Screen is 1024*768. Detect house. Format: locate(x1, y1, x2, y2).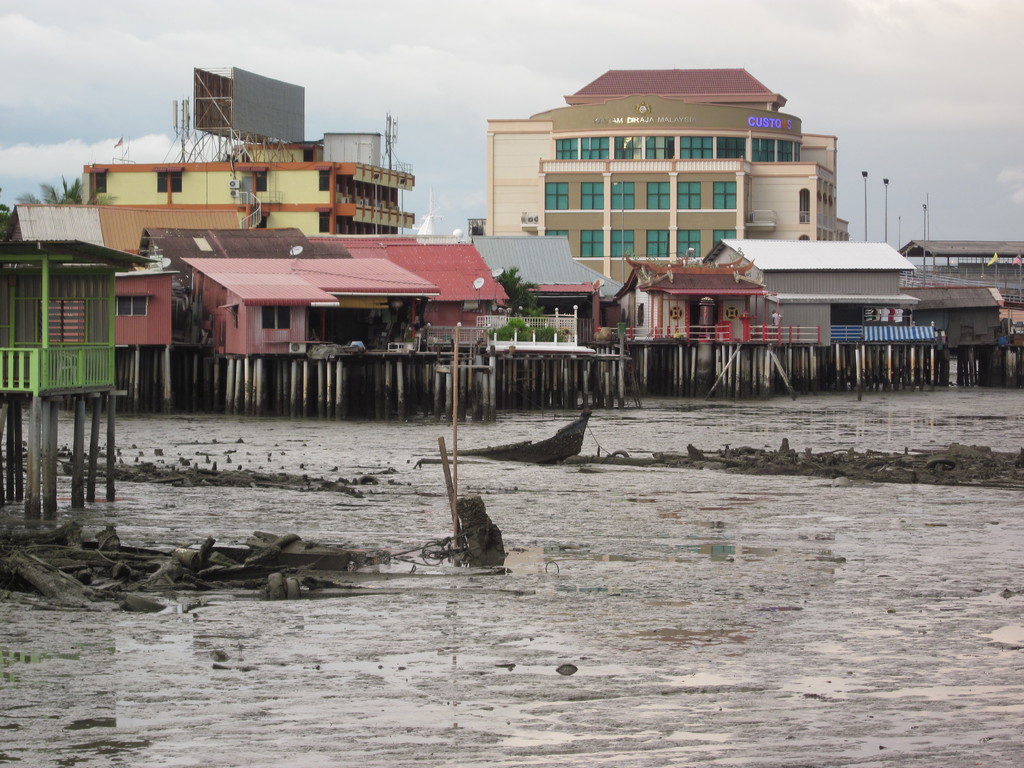
locate(470, 234, 623, 346).
